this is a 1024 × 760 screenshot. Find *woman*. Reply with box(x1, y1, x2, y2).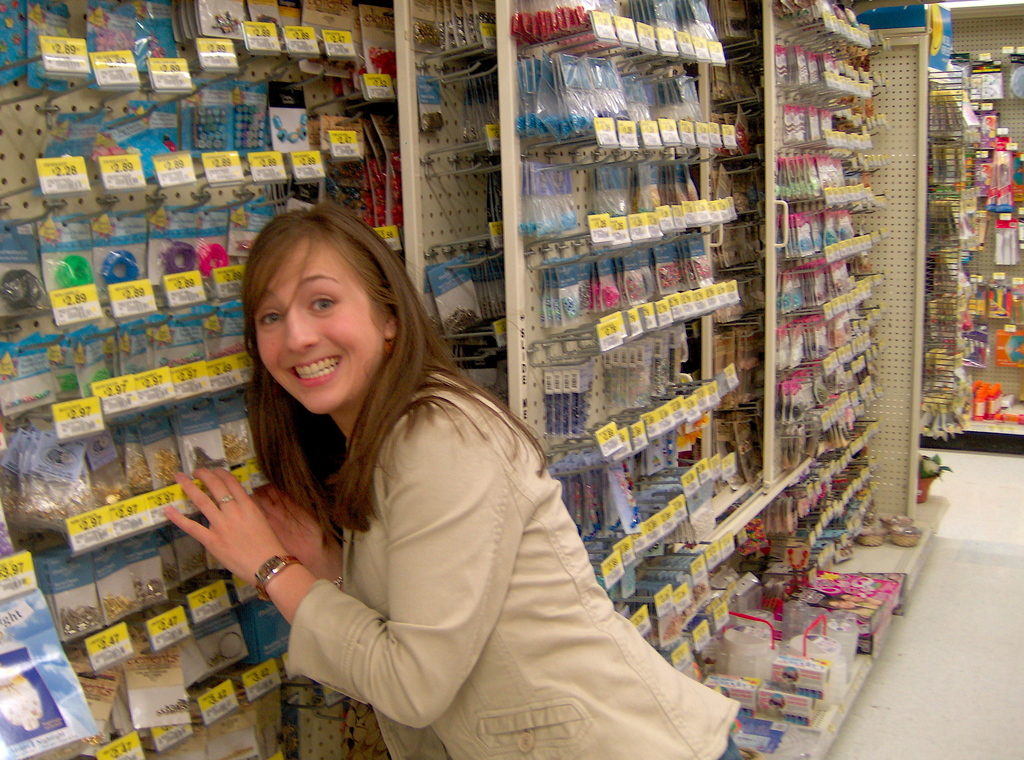
box(172, 216, 694, 759).
